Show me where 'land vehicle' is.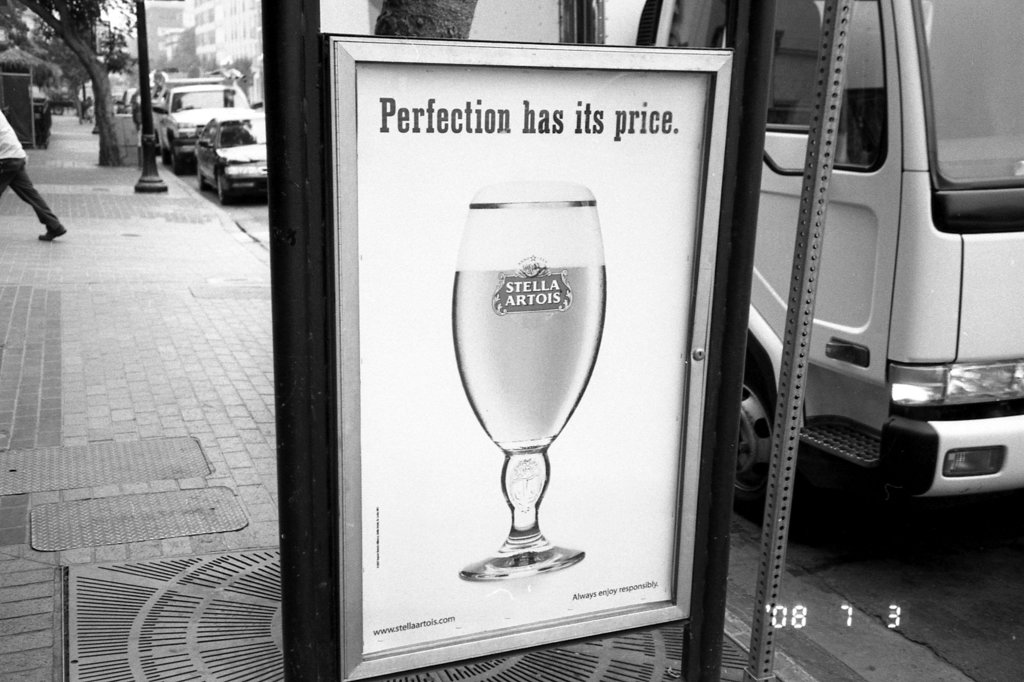
'land vehicle' is at region(158, 81, 256, 177).
